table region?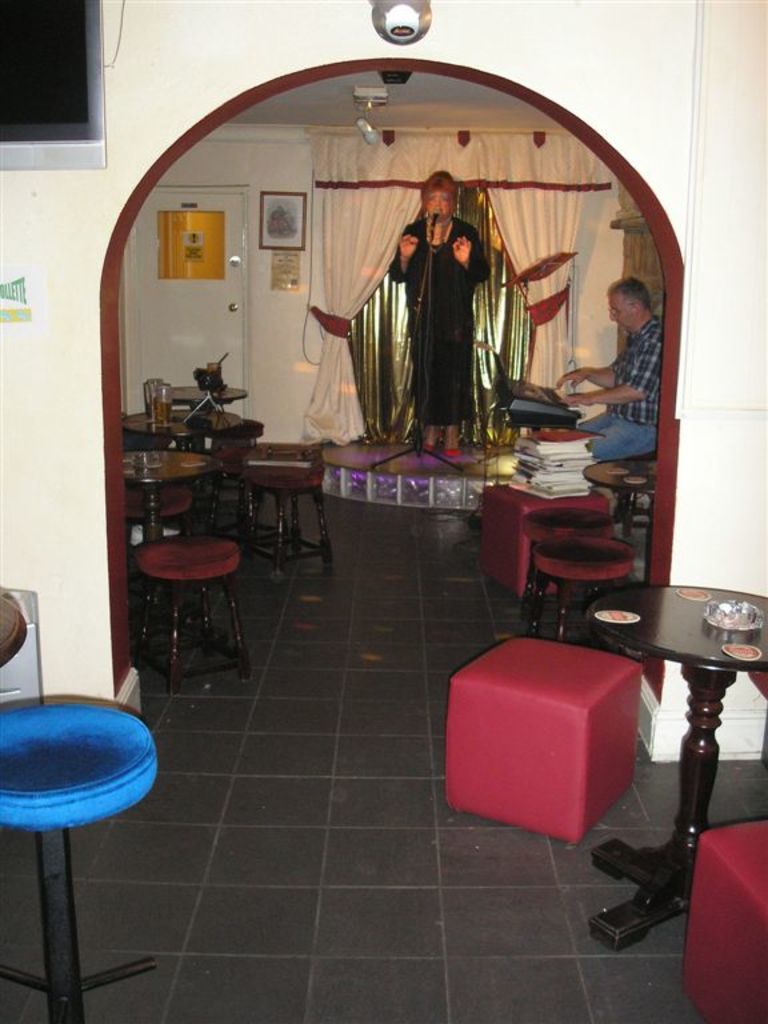
[left=164, top=380, right=251, bottom=411]
